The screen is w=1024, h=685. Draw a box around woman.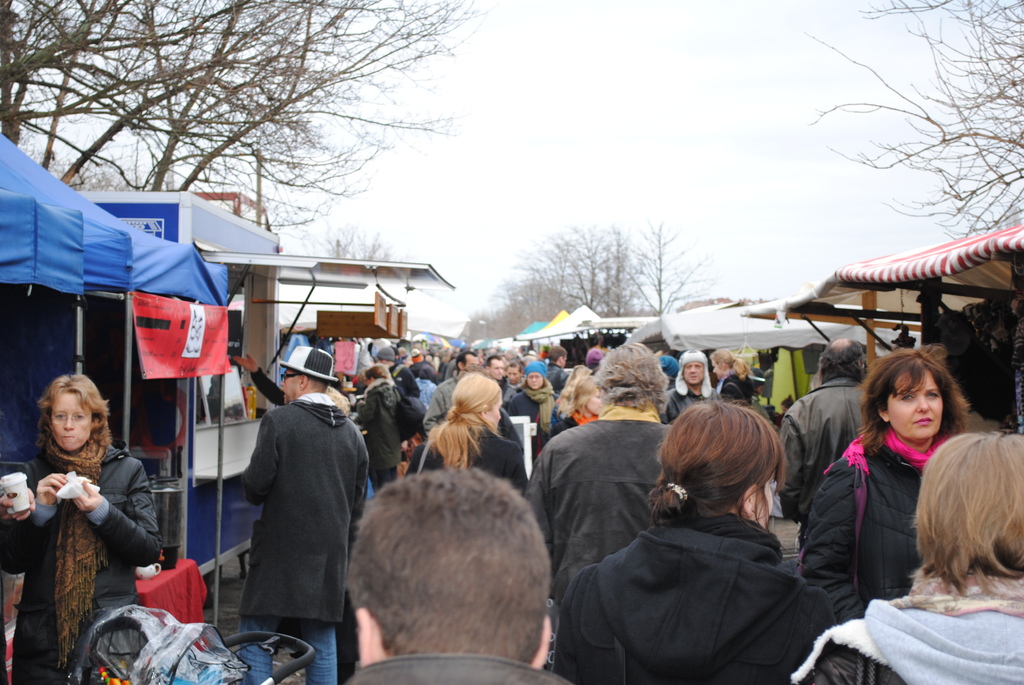
rect(796, 347, 968, 620).
